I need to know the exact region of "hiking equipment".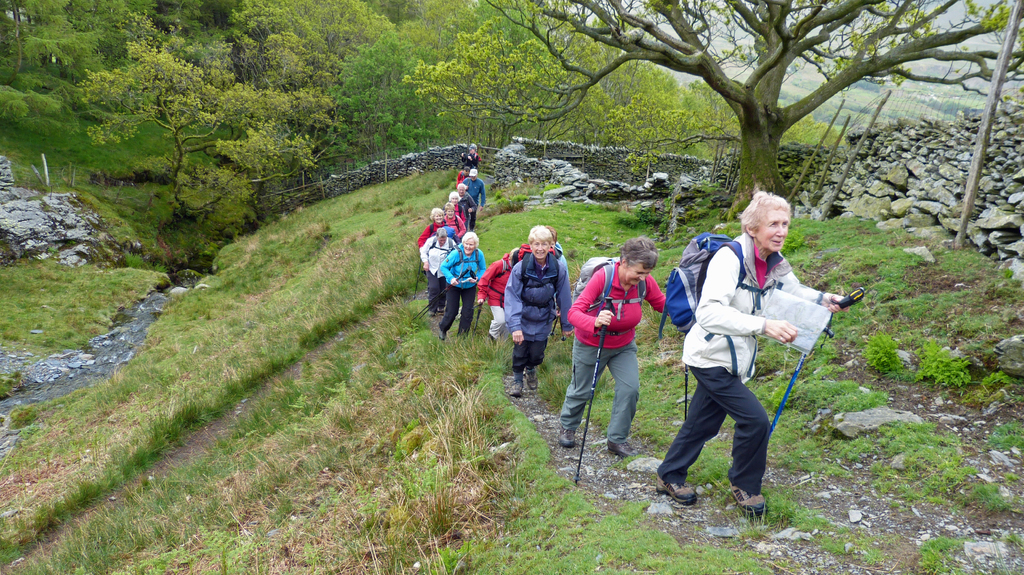
Region: 547, 303, 563, 338.
